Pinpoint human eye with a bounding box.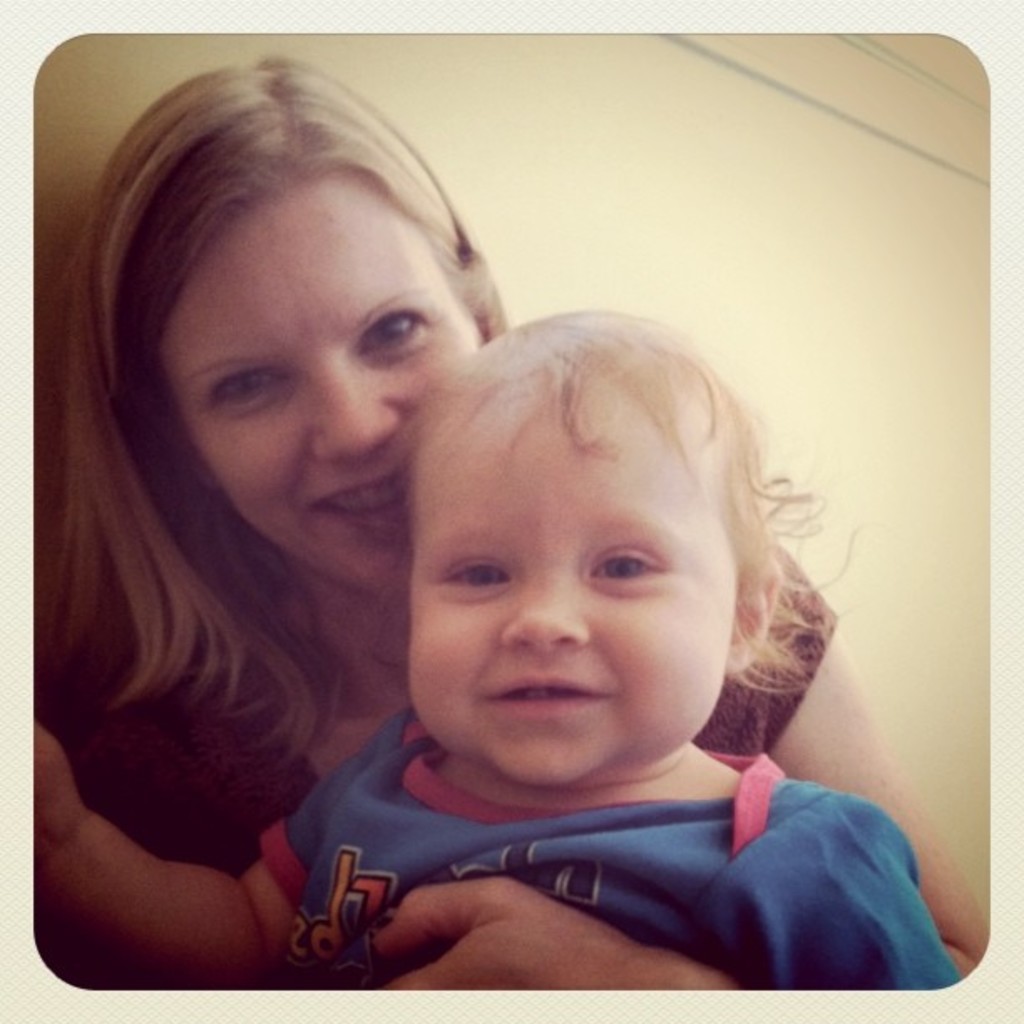
435:554:515:592.
